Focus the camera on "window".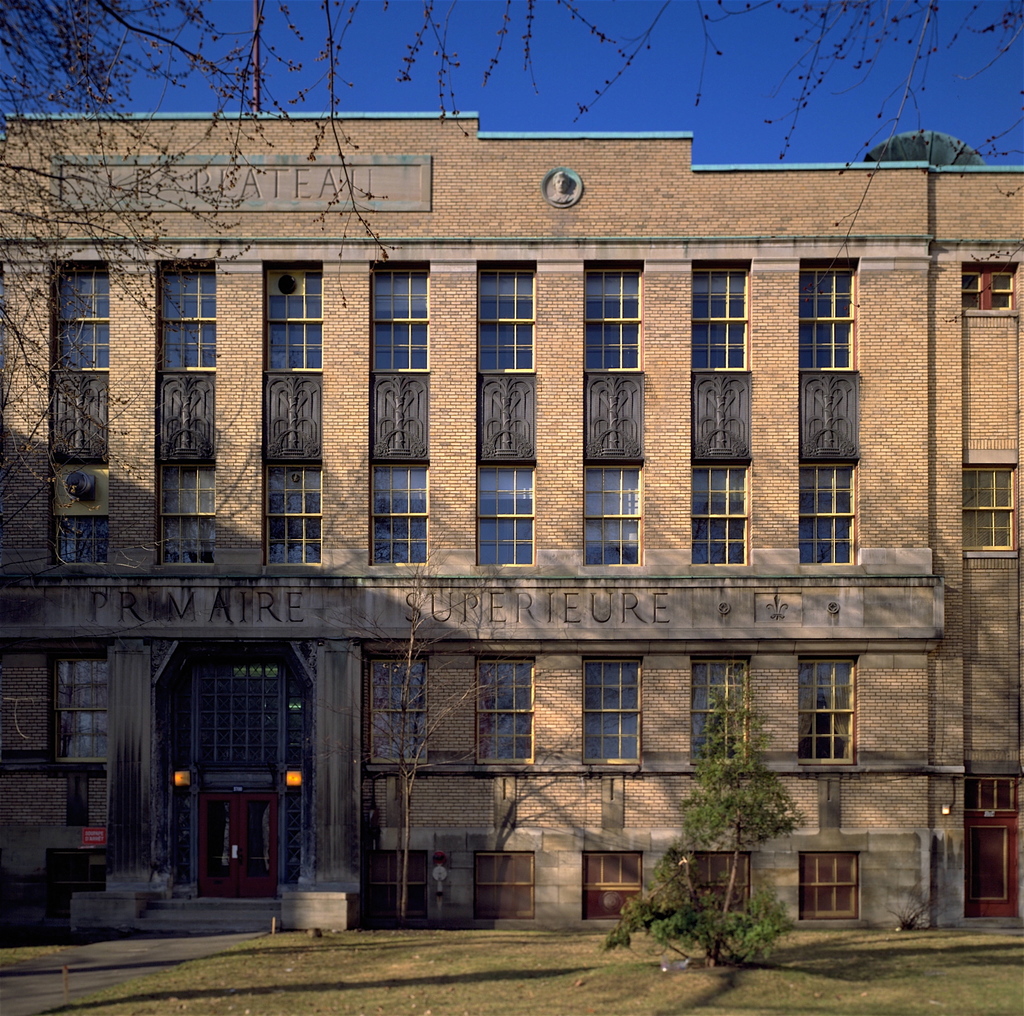
Focus region: select_region(473, 851, 537, 919).
